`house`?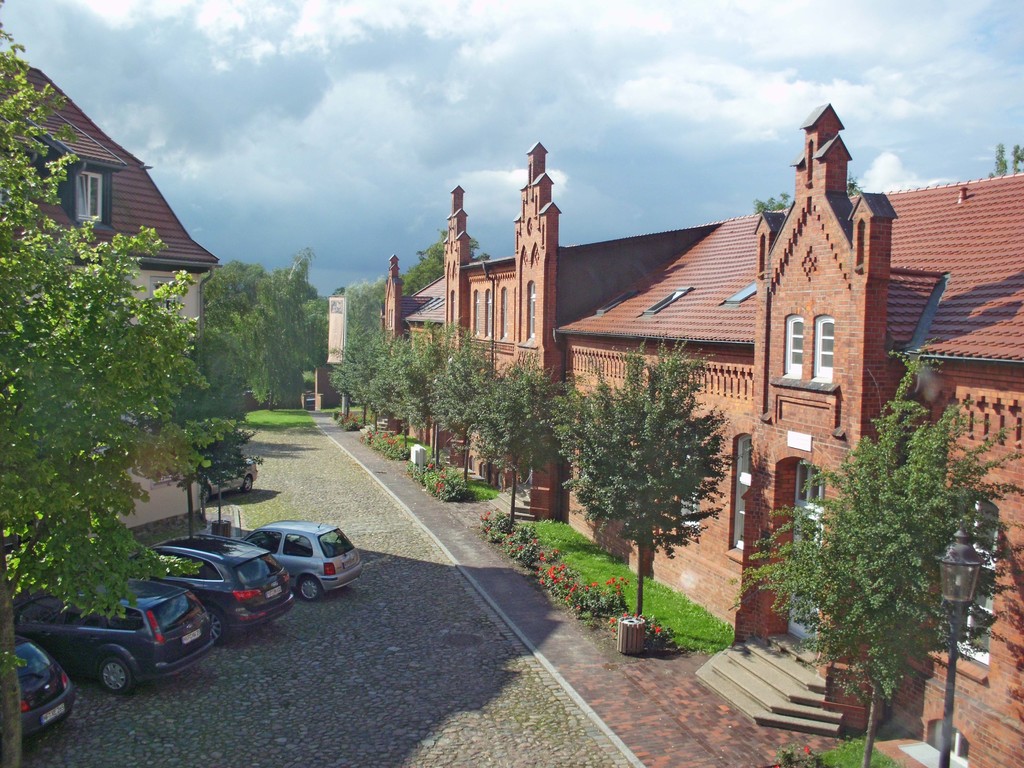
13 46 225 365
